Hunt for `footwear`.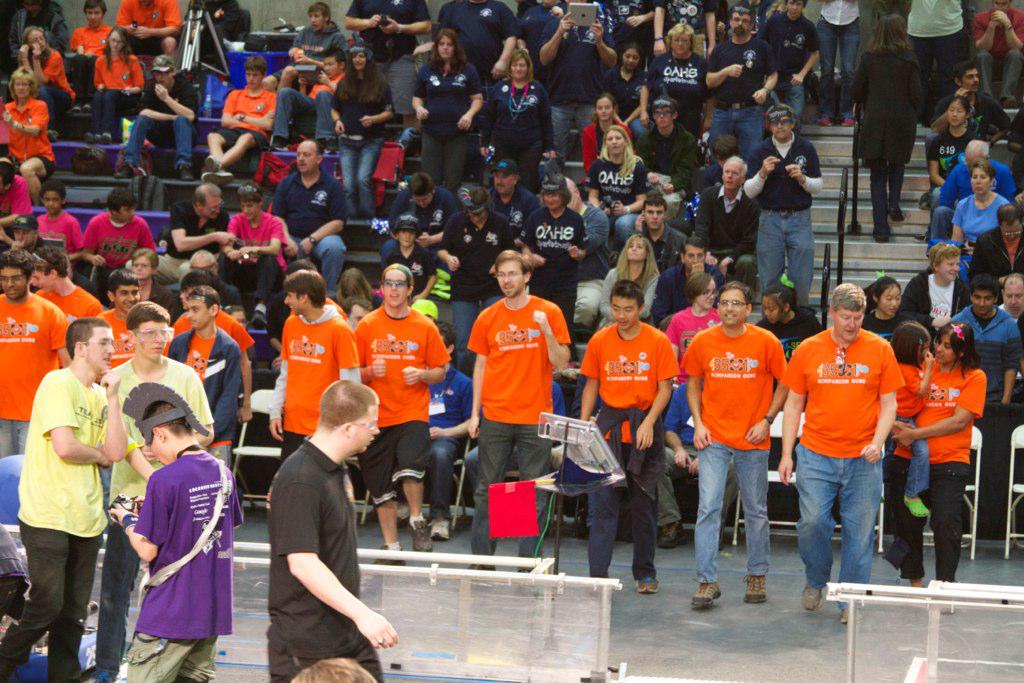
Hunted down at locate(70, 102, 95, 117).
